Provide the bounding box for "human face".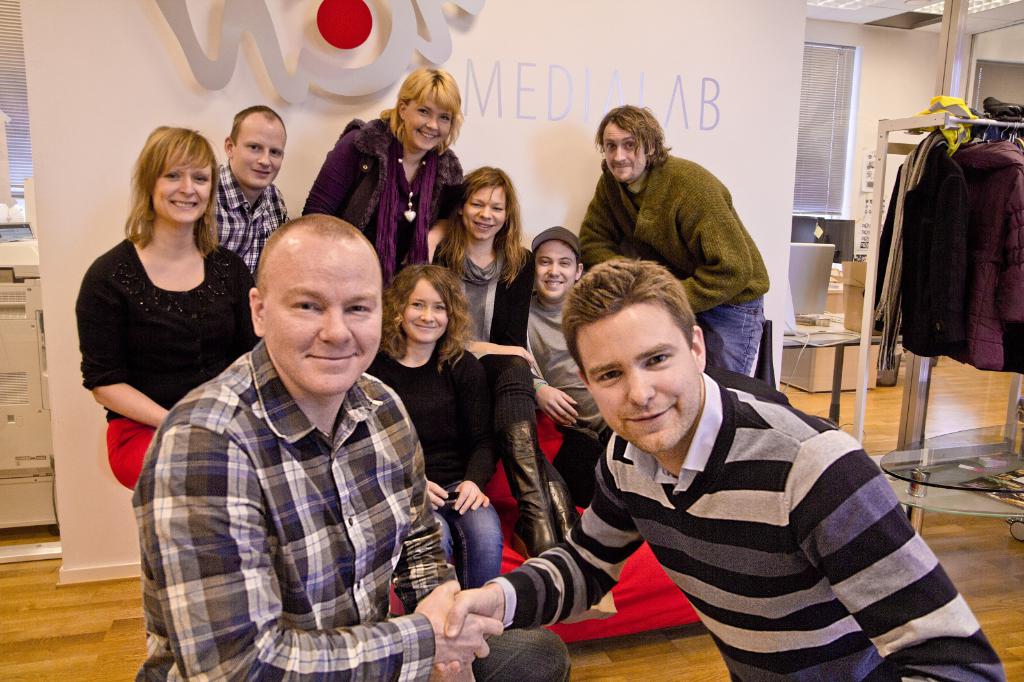
pyautogui.locateOnScreen(229, 118, 287, 190).
